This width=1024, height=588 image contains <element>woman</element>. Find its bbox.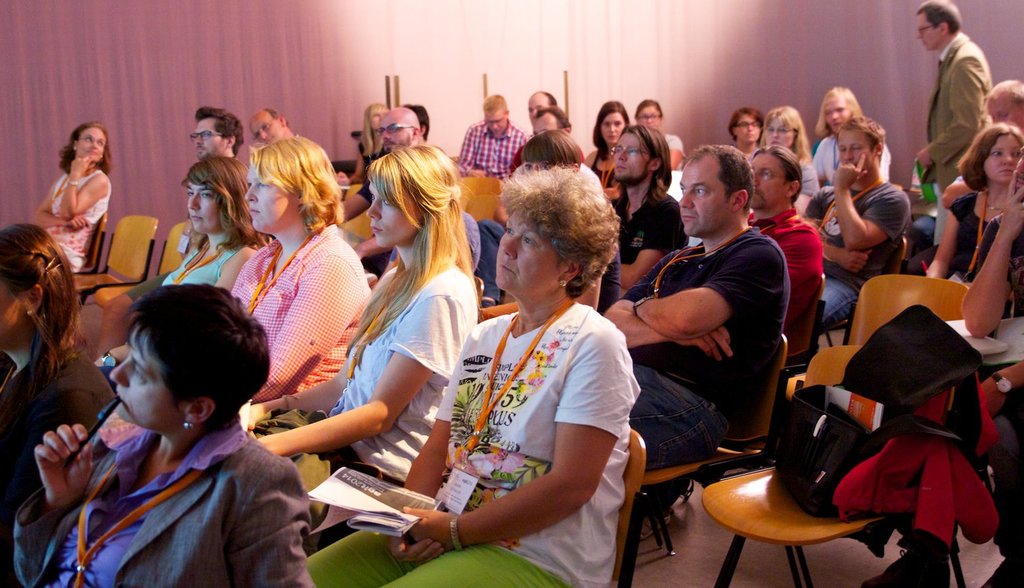
[153, 153, 266, 284].
